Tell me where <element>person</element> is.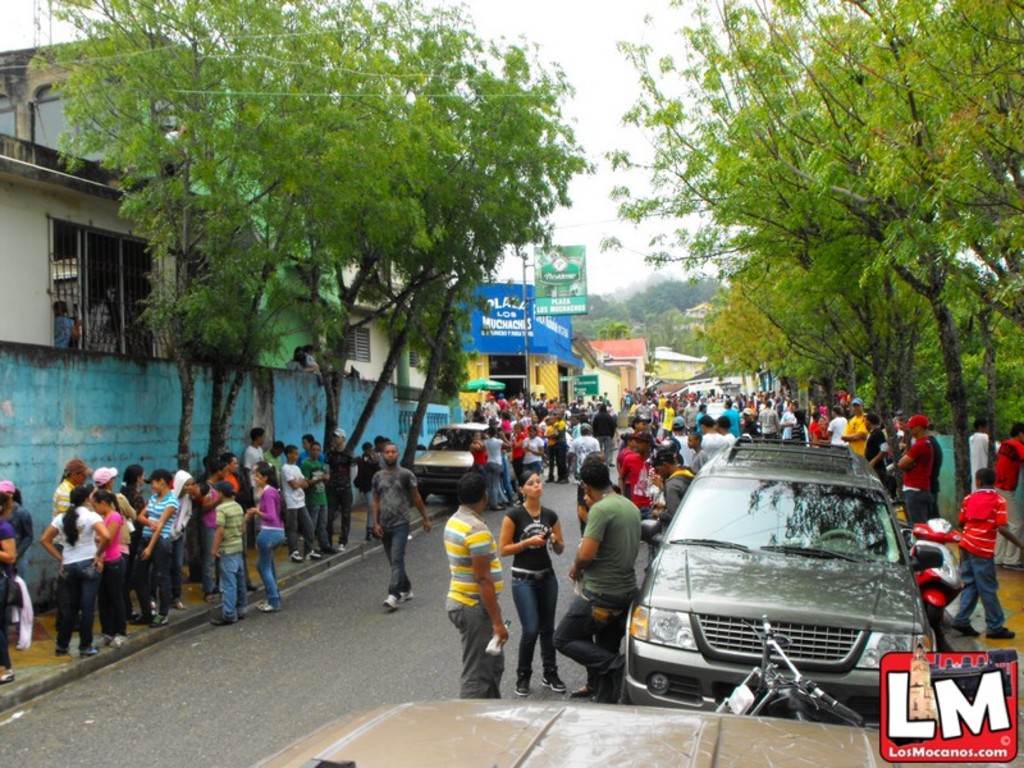
<element>person</element> is at [993,417,1023,562].
